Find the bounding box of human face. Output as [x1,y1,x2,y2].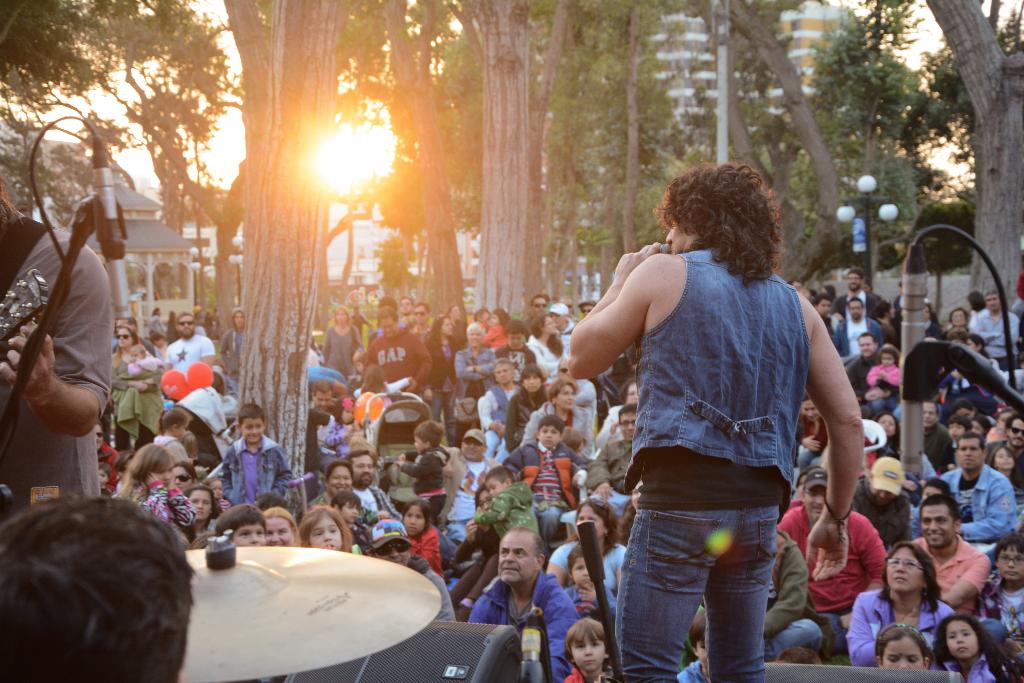
[884,545,933,592].
